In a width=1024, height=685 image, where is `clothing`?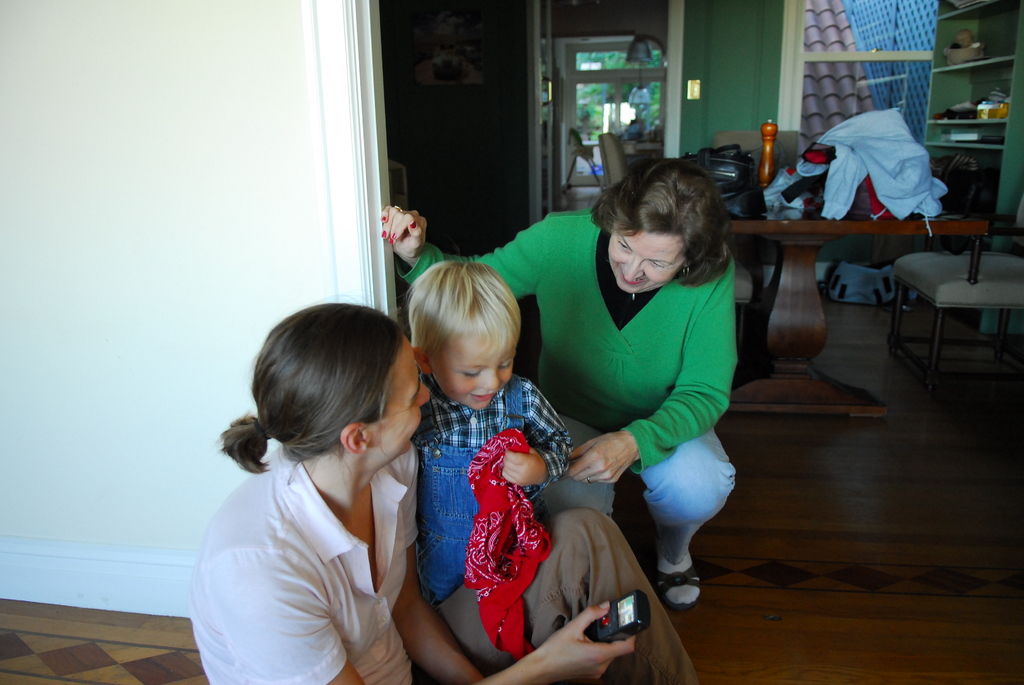
{"x1": 186, "y1": 450, "x2": 702, "y2": 684}.
